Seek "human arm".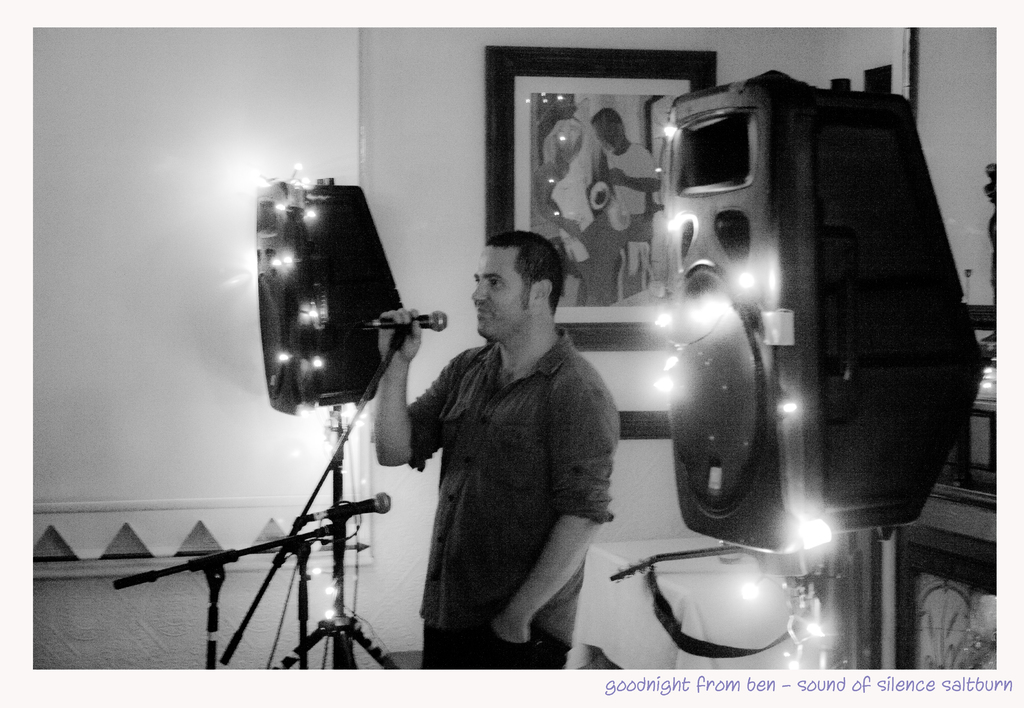
Rect(535, 162, 584, 241).
